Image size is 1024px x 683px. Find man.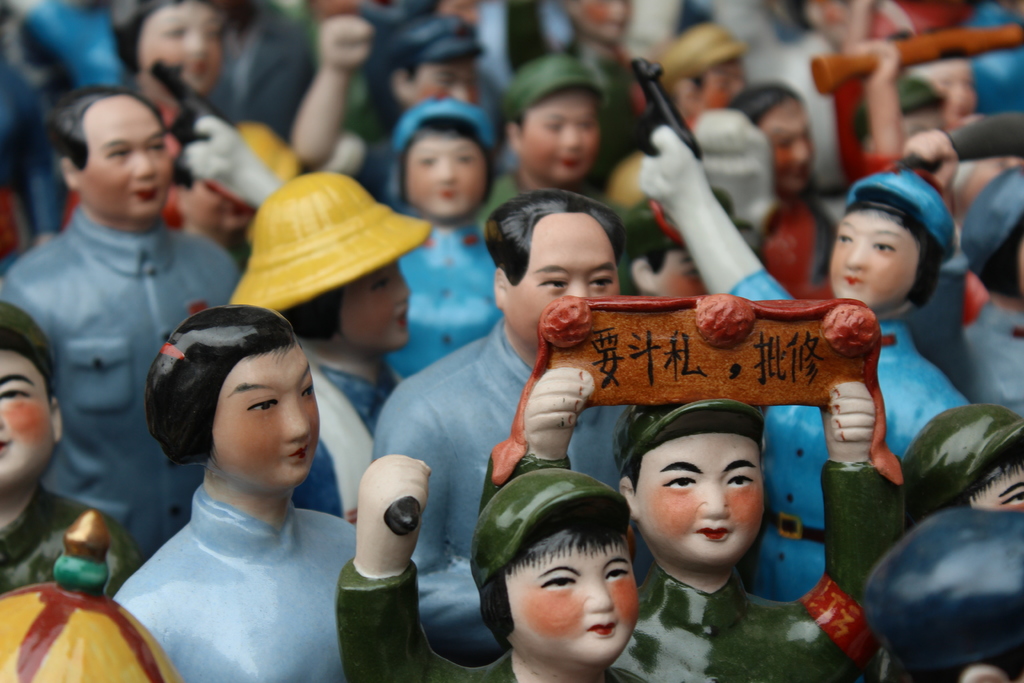
Rect(479, 367, 901, 682).
